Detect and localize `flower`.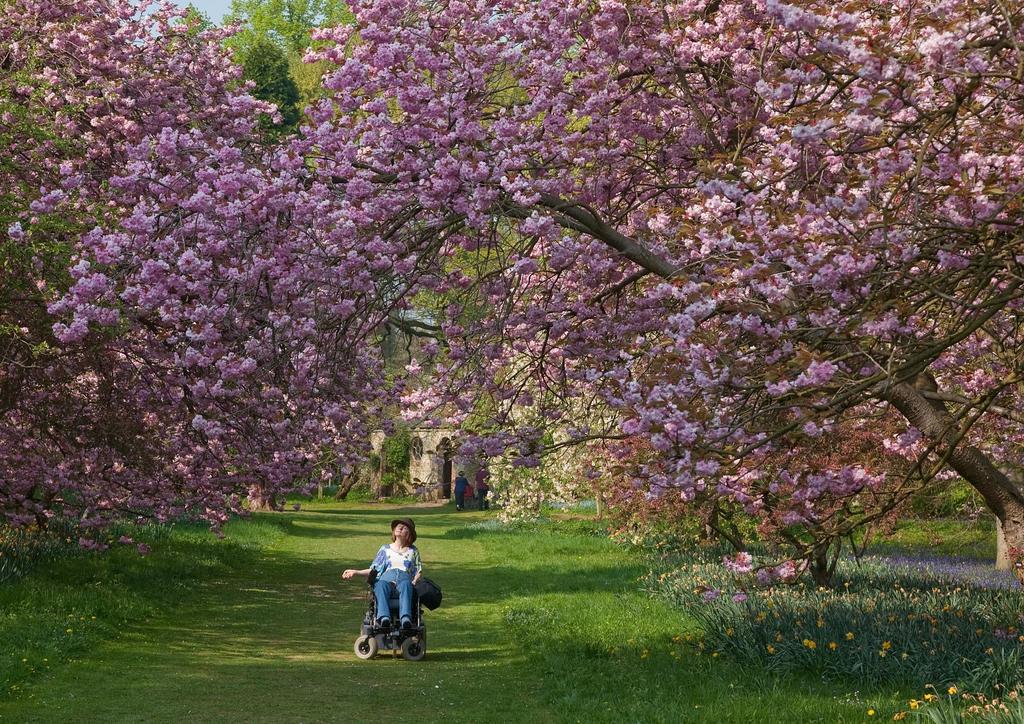
Localized at x1=924, y1=688, x2=938, y2=704.
